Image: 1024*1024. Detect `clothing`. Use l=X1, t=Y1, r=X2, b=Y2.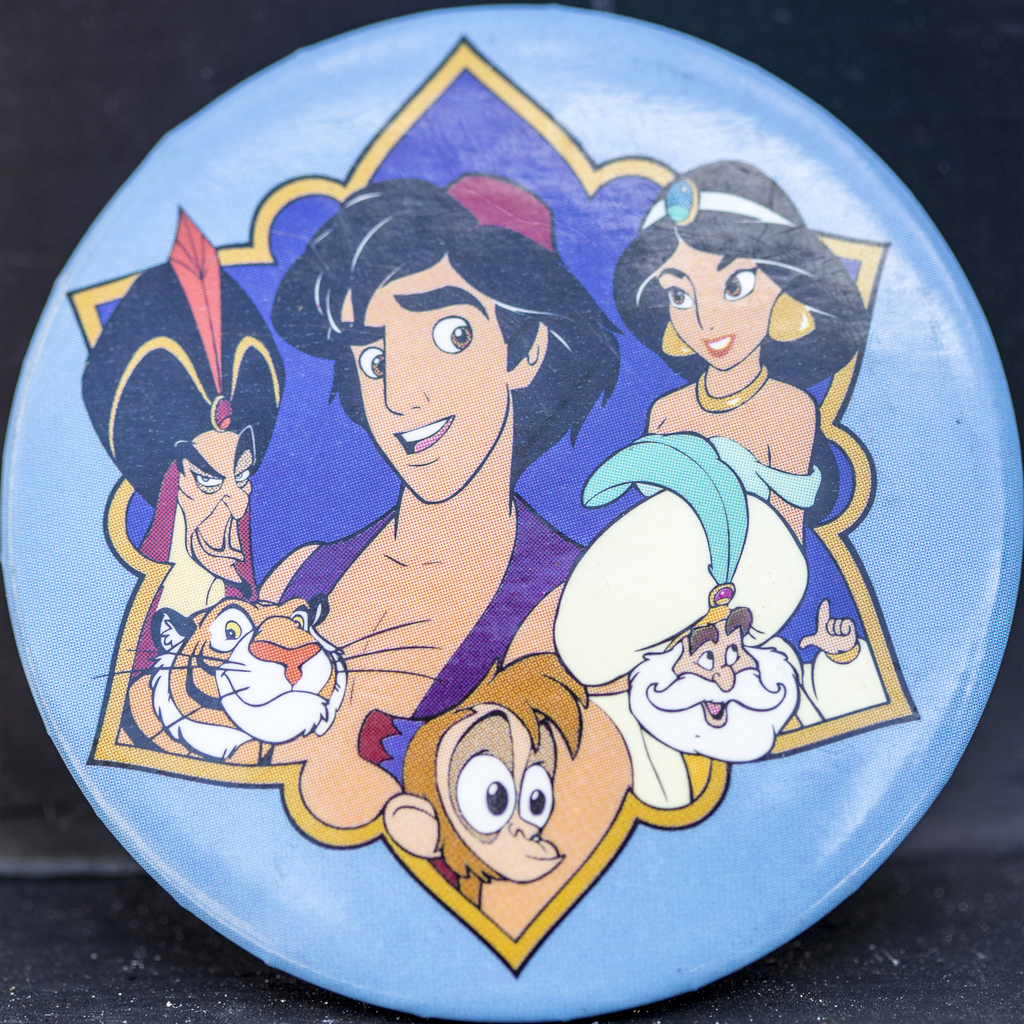
l=132, t=461, r=254, b=685.
